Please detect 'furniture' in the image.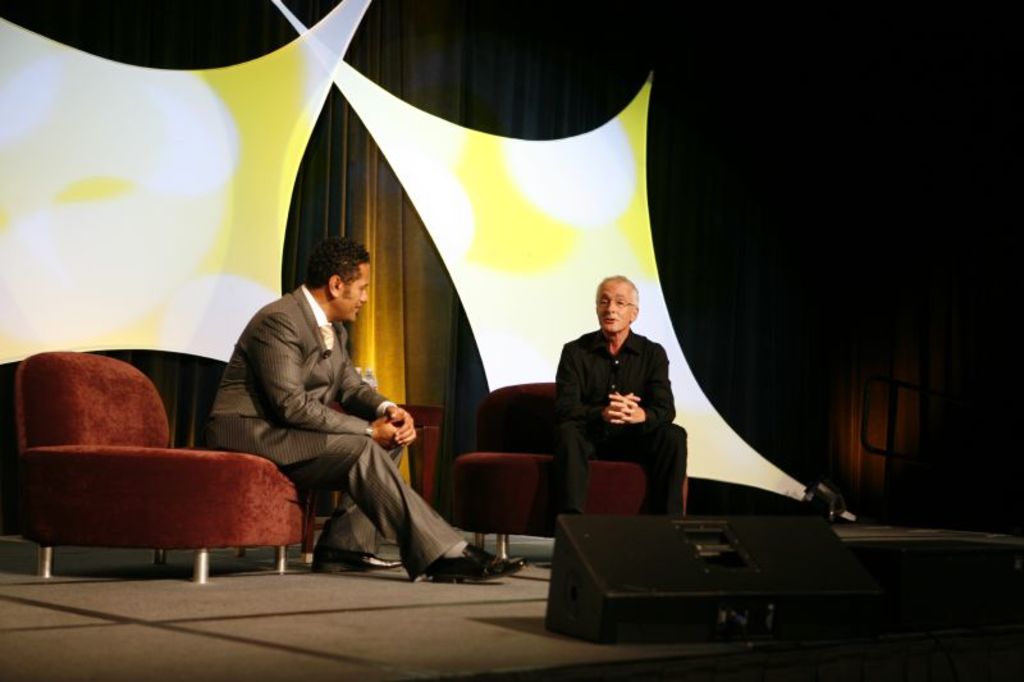
bbox(332, 406, 458, 523).
